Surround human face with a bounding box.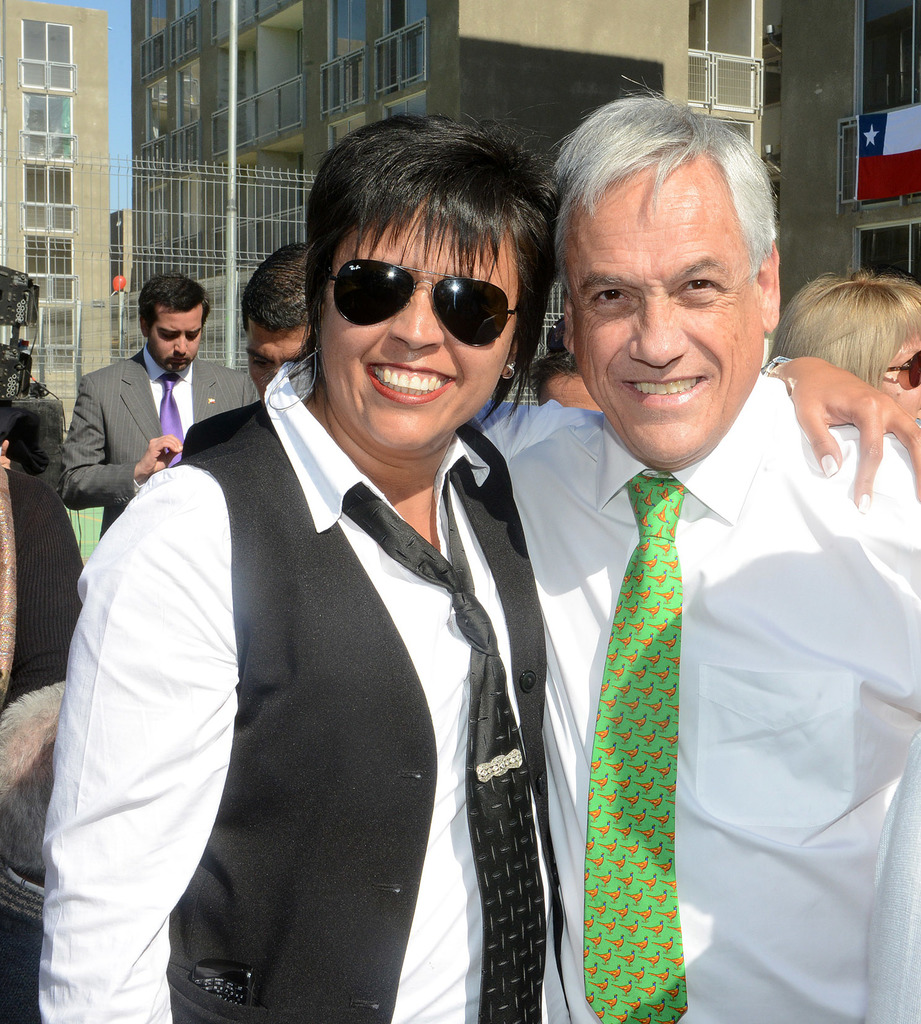
detection(240, 321, 303, 399).
